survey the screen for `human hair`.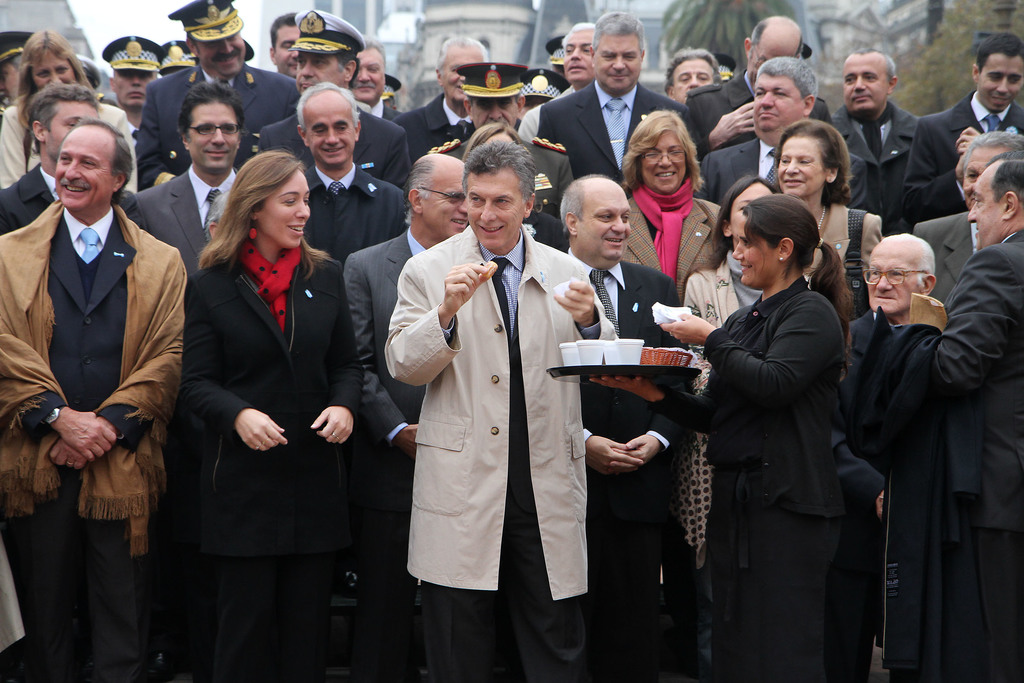
Survey found: x1=177, y1=79, x2=244, y2=133.
